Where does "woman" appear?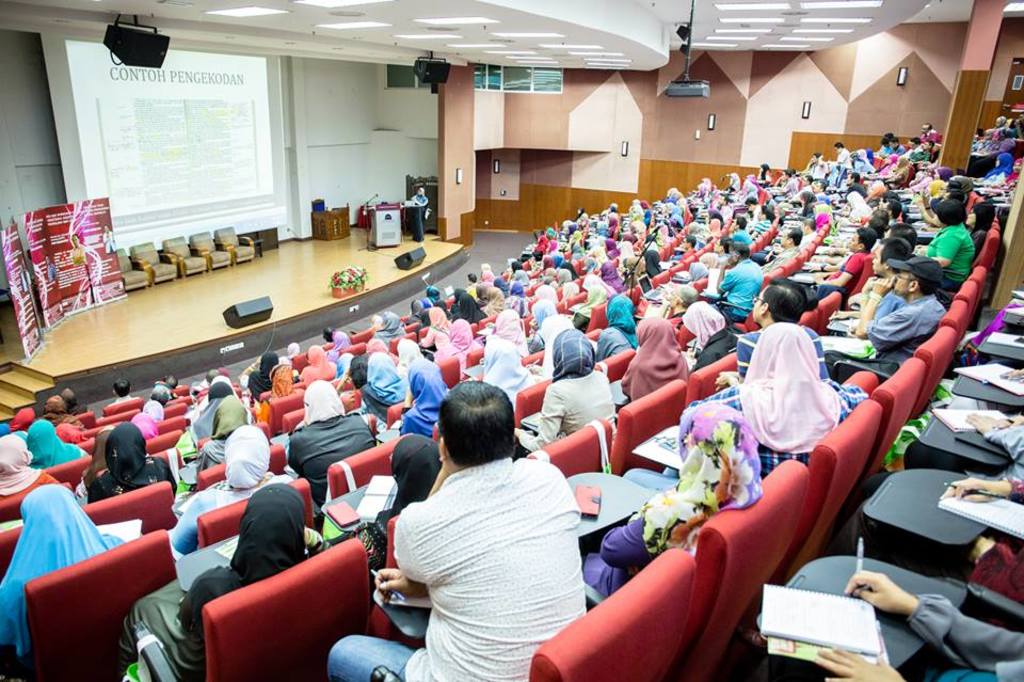
Appears at box=[509, 277, 539, 315].
